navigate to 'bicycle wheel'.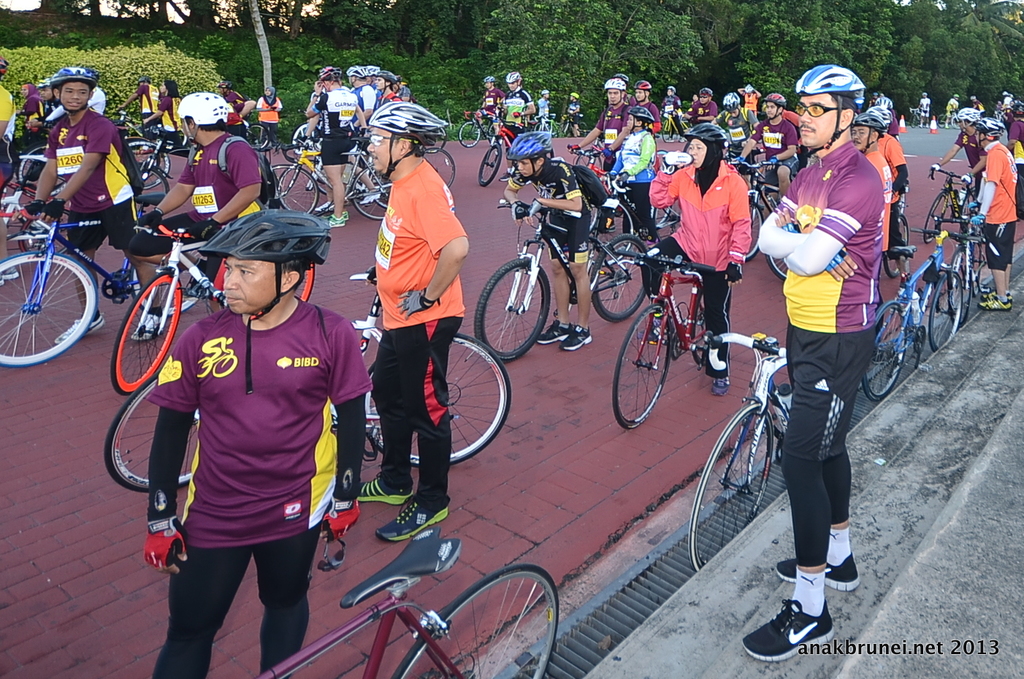
Navigation target: crop(110, 275, 186, 400).
